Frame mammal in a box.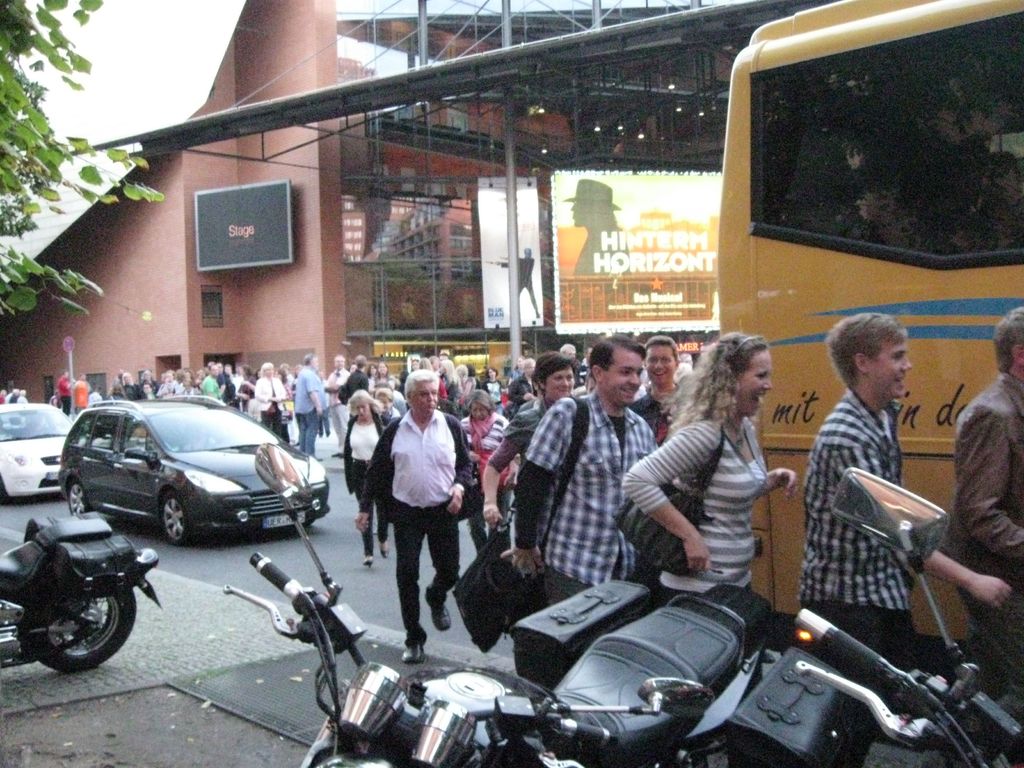
483, 351, 575, 531.
